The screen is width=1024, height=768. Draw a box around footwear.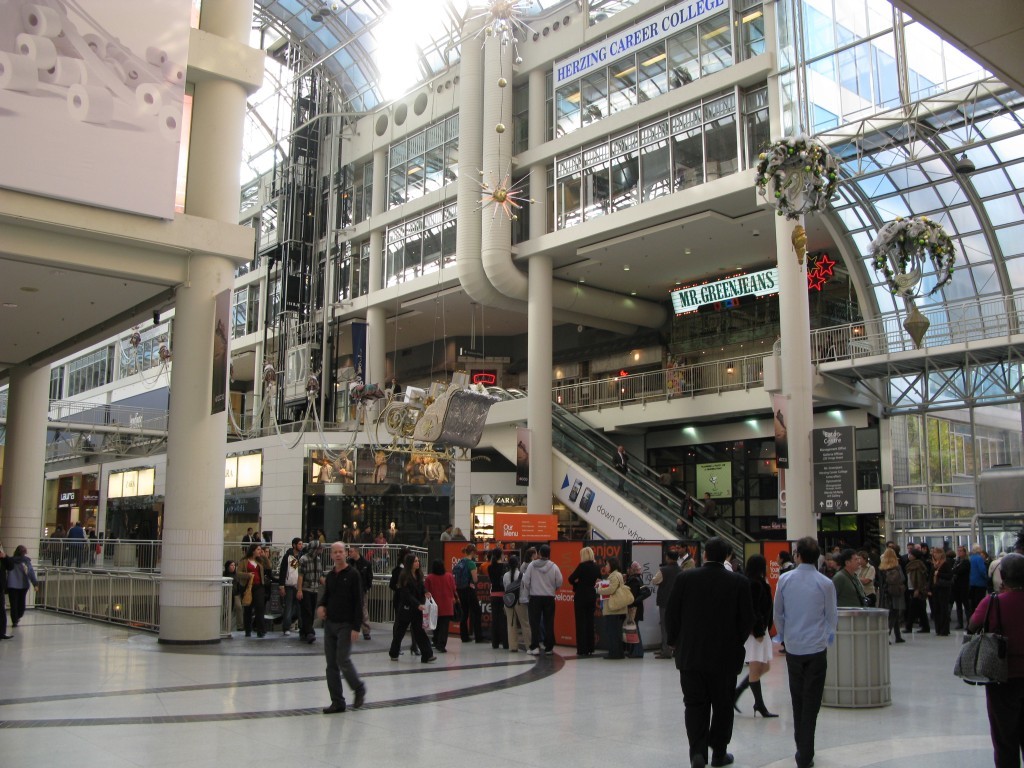
x1=522, y1=647, x2=538, y2=655.
